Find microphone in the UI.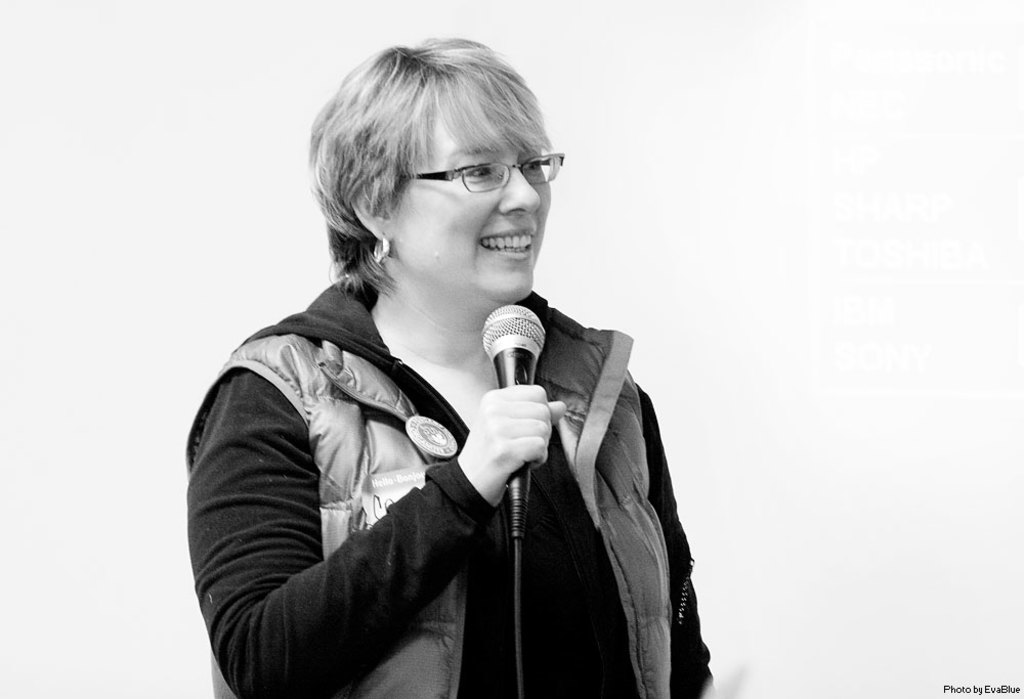
UI element at [477, 302, 545, 470].
